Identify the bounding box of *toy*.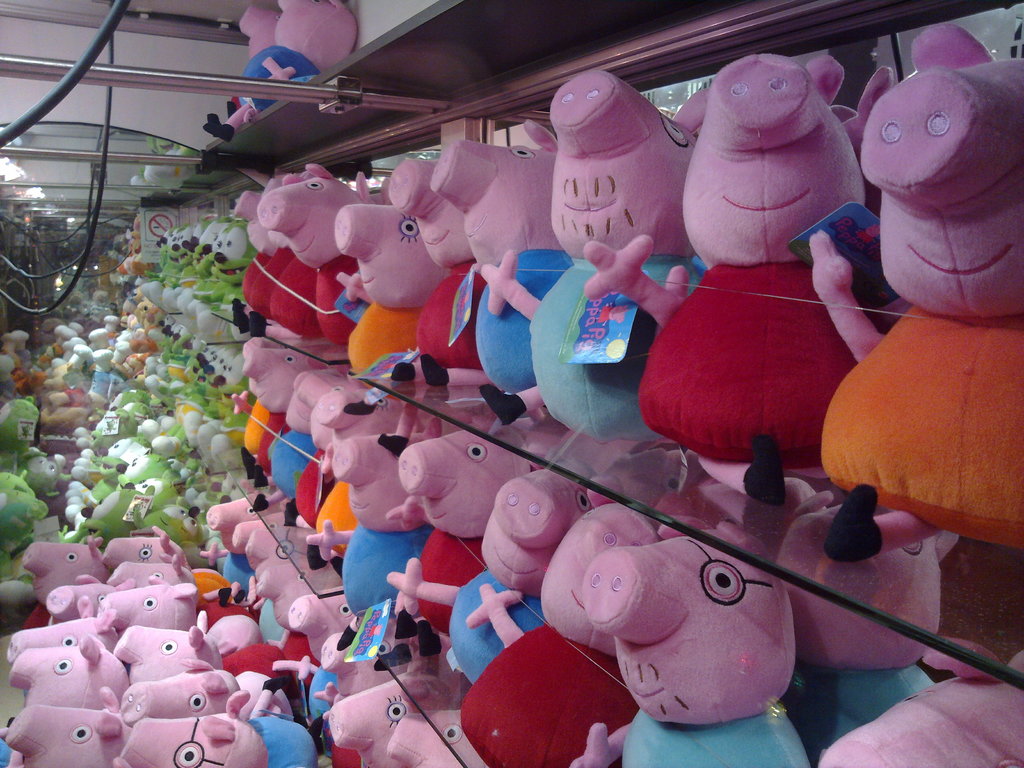
[left=332, top=202, right=449, bottom=379].
